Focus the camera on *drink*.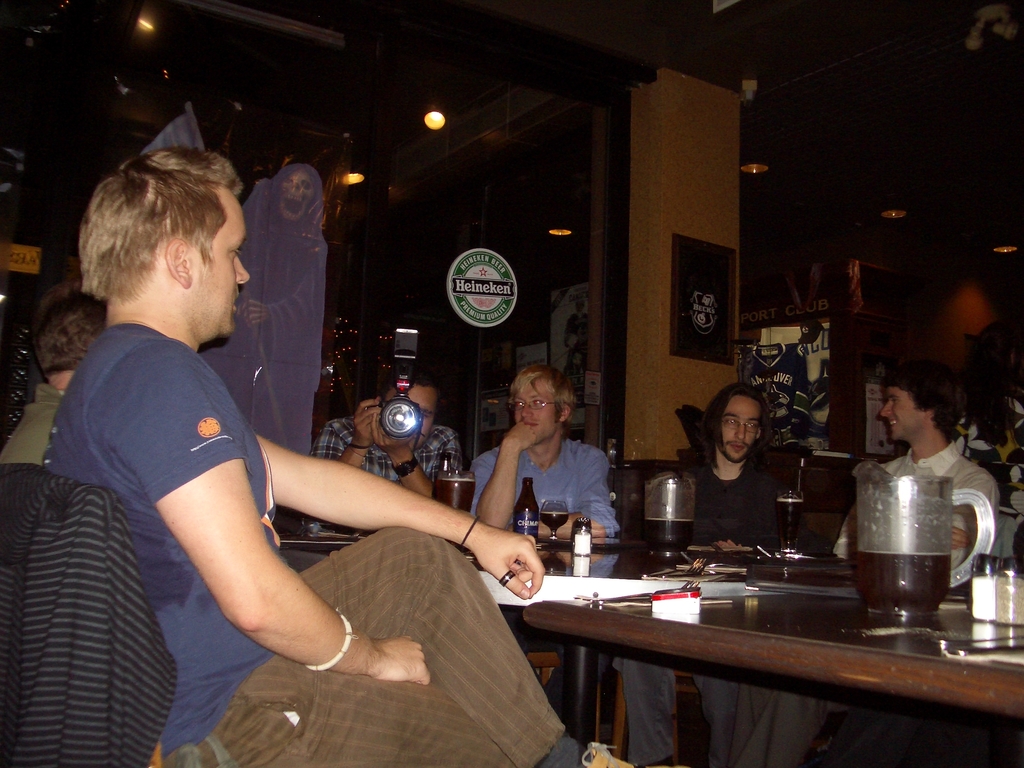
Focus region: detection(542, 512, 567, 532).
